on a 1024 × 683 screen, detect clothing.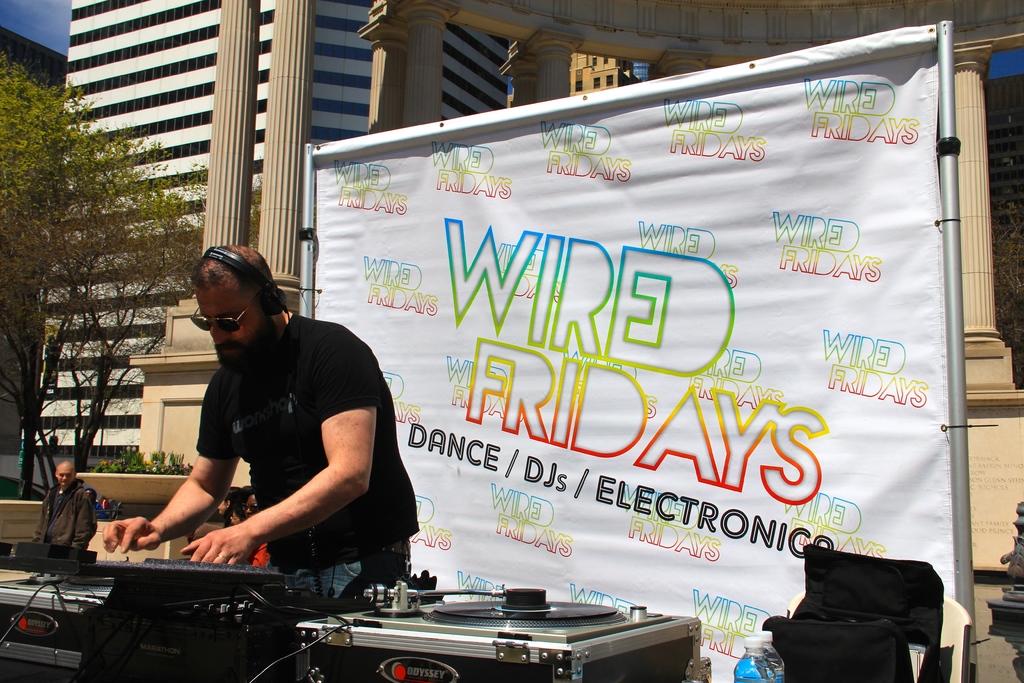
locate(249, 542, 273, 568).
